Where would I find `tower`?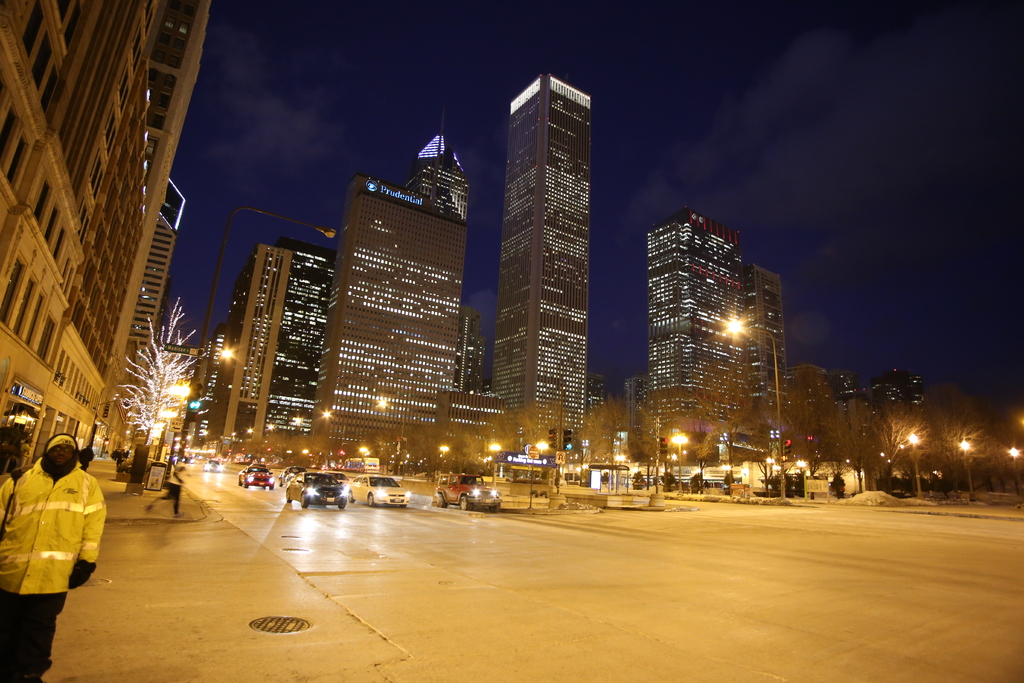
At box(488, 66, 592, 445).
